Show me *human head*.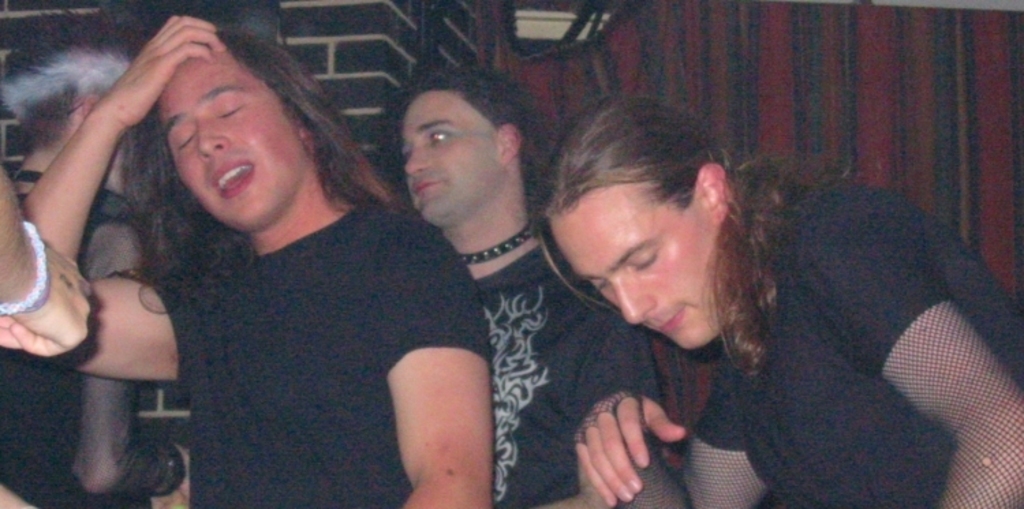
*human head* is here: 538/104/763/326.
